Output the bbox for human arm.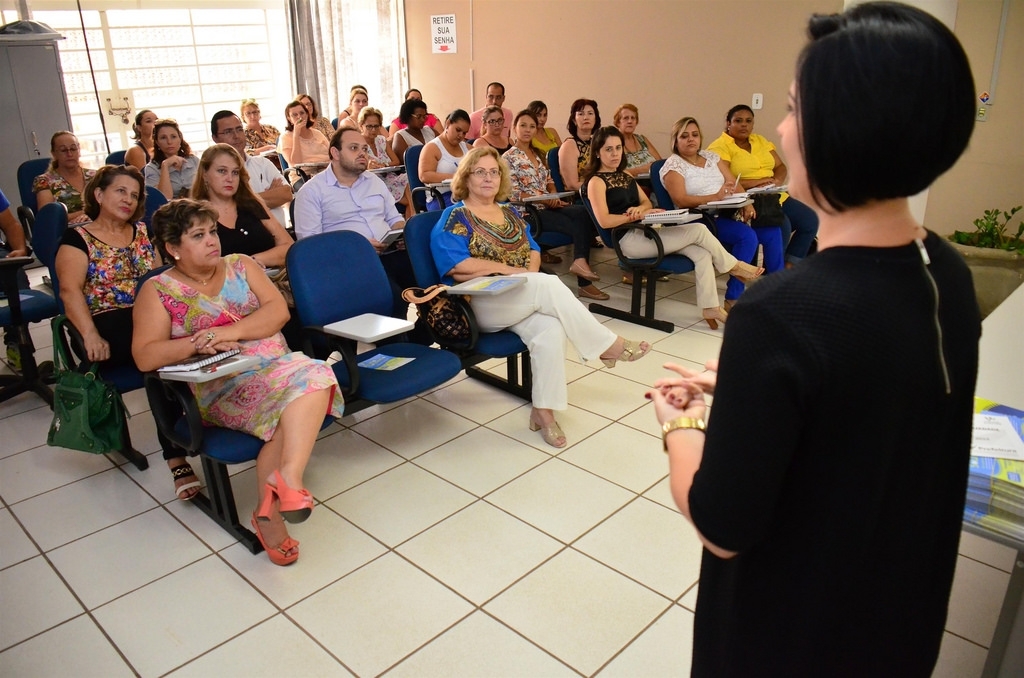
bbox(594, 163, 661, 232).
